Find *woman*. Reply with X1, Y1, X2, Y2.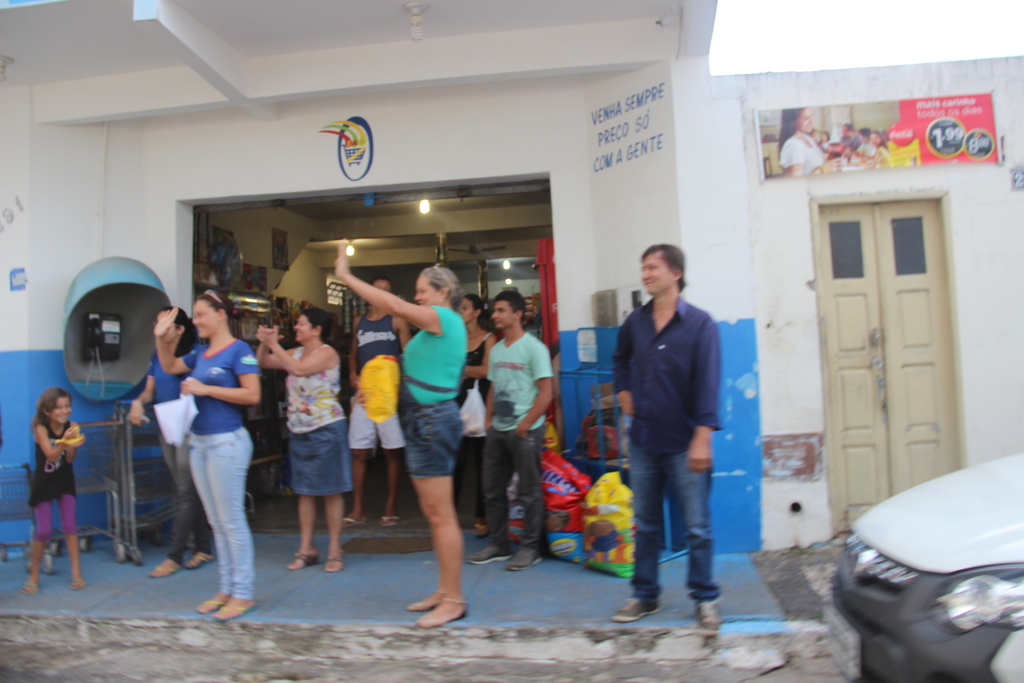
330, 240, 476, 630.
